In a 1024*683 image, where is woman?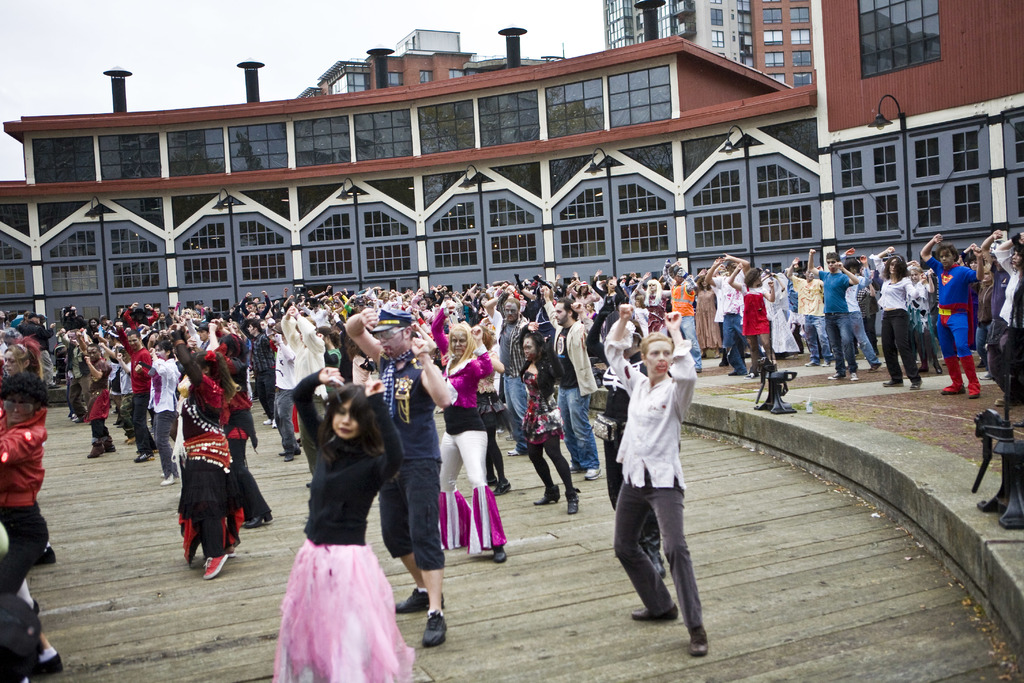
x1=724, y1=267, x2=774, y2=375.
